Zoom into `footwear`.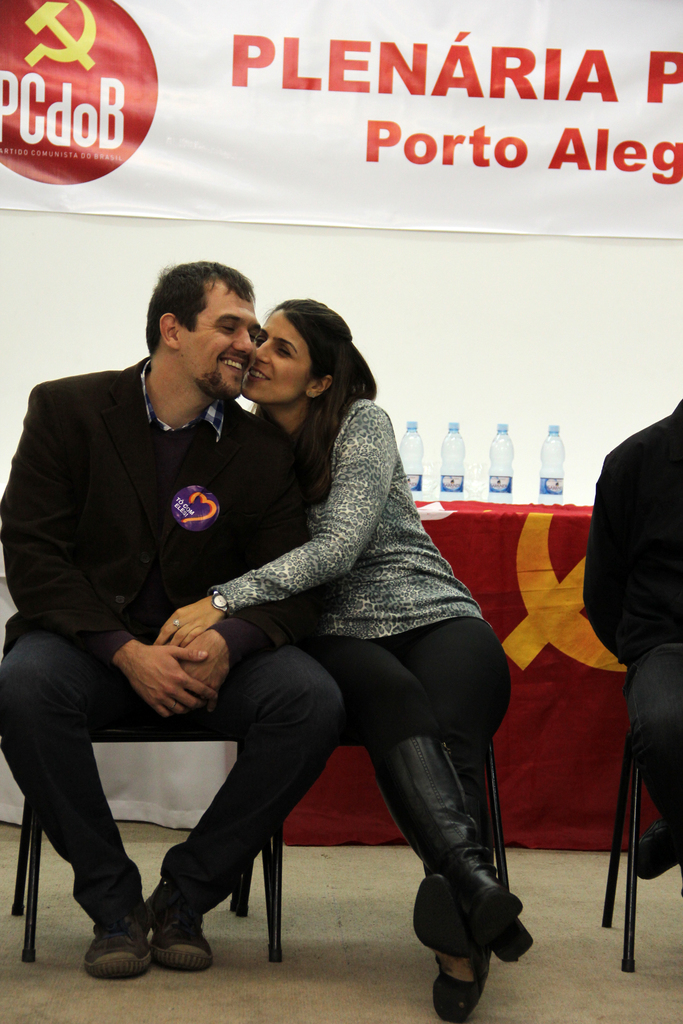
Zoom target: l=477, t=868, r=535, b=964.
